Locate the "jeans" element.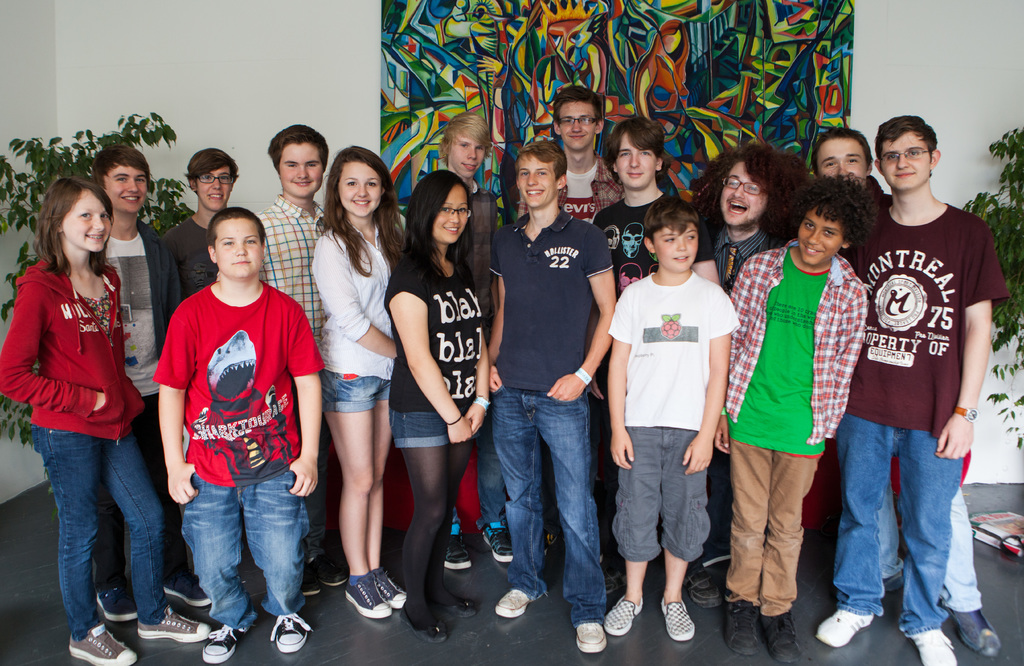
Element bbox: (x1=879, y1=475, x2=984, y2=613).
